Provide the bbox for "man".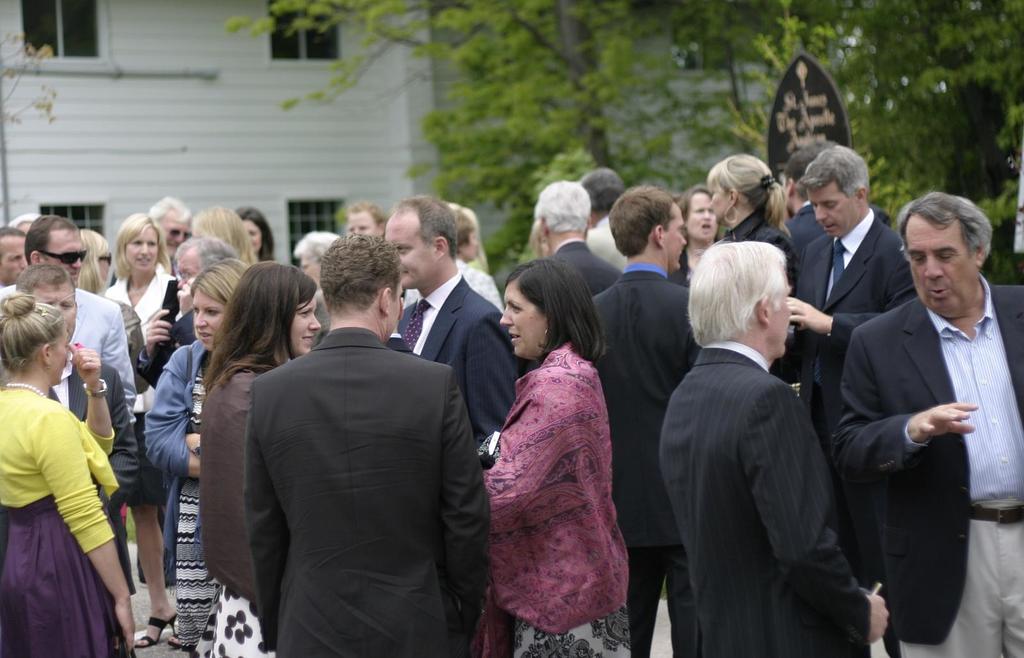
[left=656, top=243, right=891, bottom=657].
